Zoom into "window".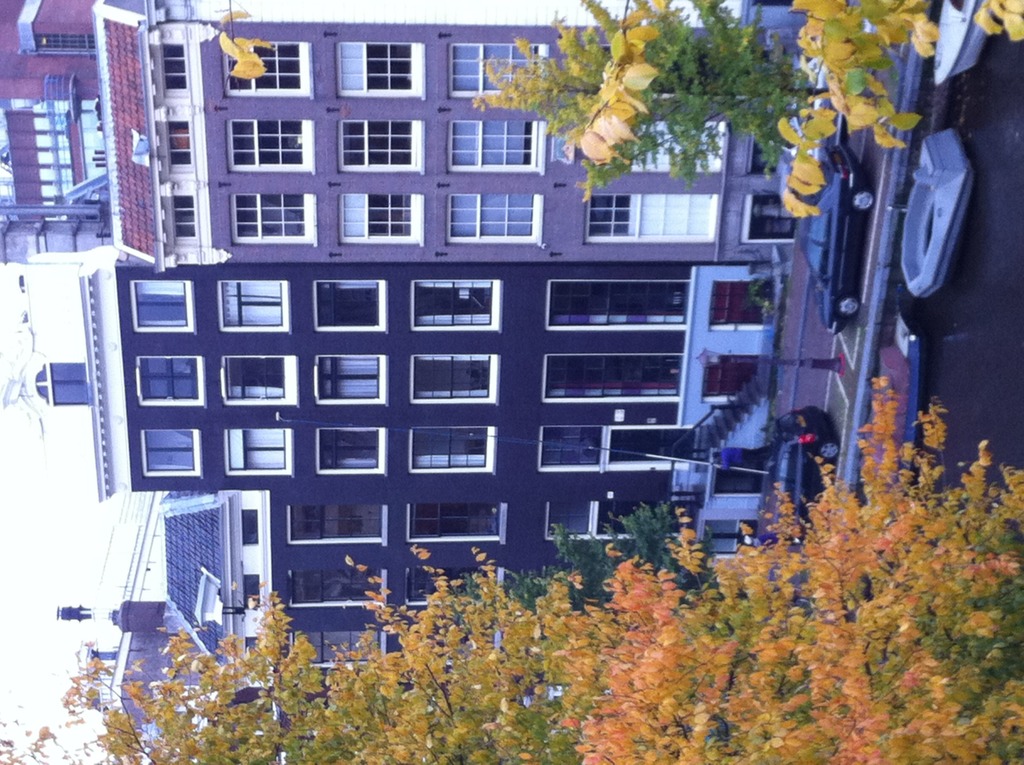
Zoom target: (left=315, top=424, right=388, bottom=475).
